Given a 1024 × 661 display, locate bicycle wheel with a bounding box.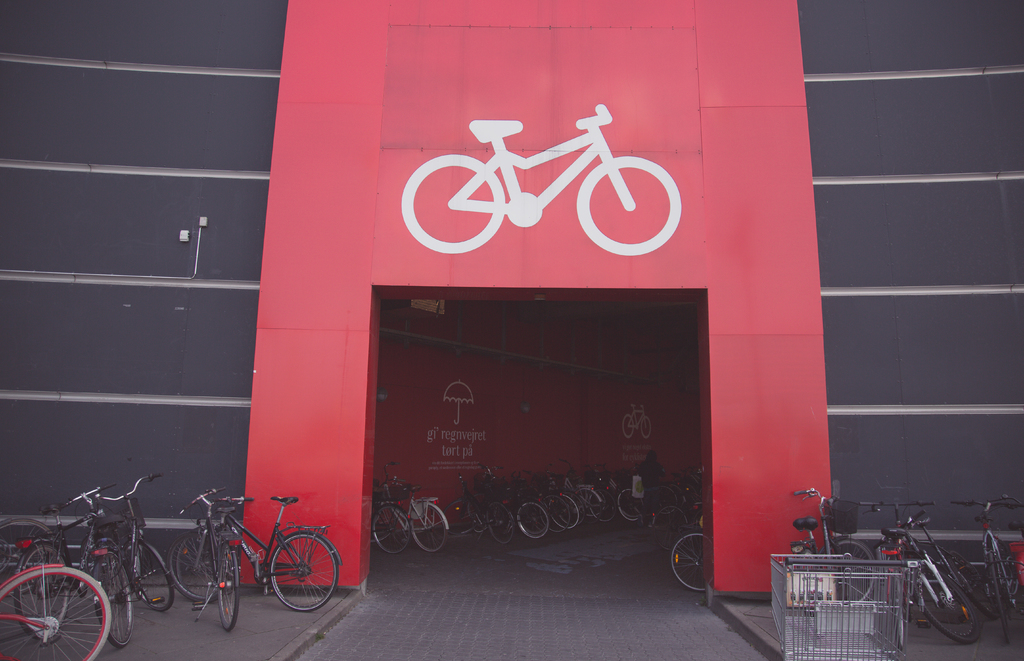
Located: bbox=[0, 518, 58, 598].
